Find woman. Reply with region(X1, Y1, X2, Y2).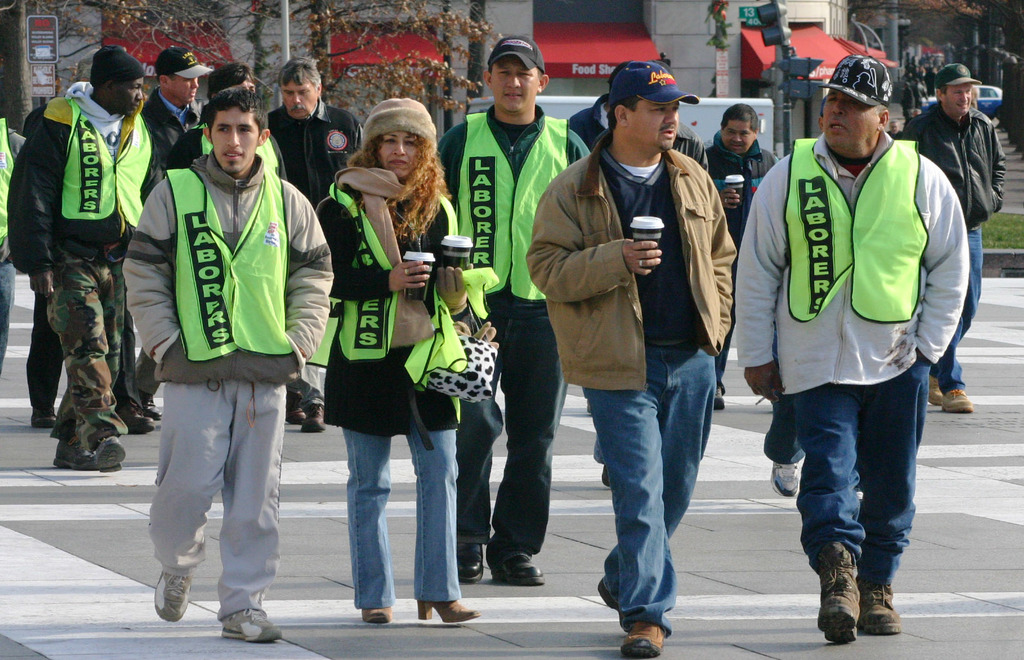
region(301, 106, 463, 607).
